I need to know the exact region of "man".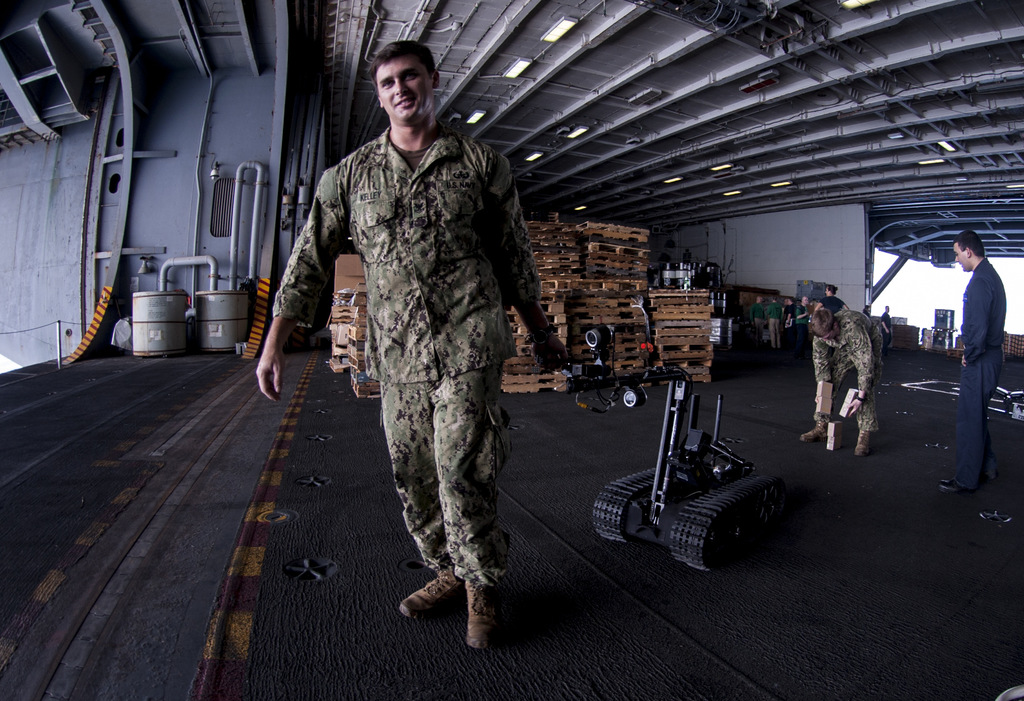
Region: (x1=794, y1=293, x2=810, y2=348).
